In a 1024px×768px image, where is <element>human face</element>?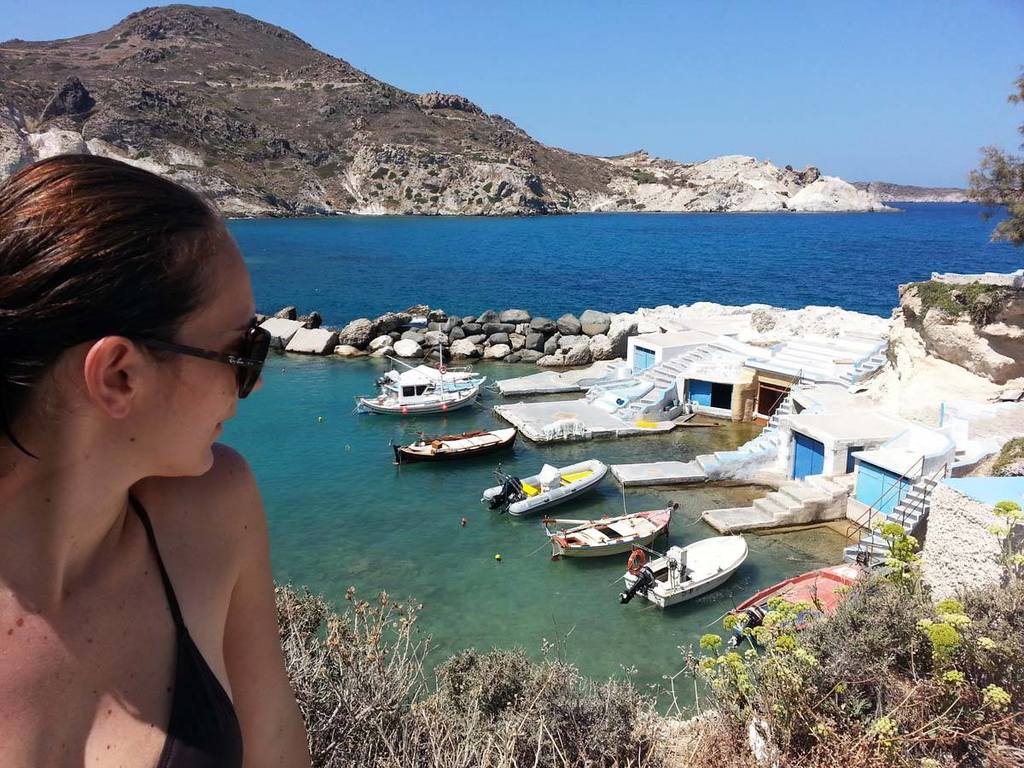
<bbox>135, 253, 257, 469</bbox>.
